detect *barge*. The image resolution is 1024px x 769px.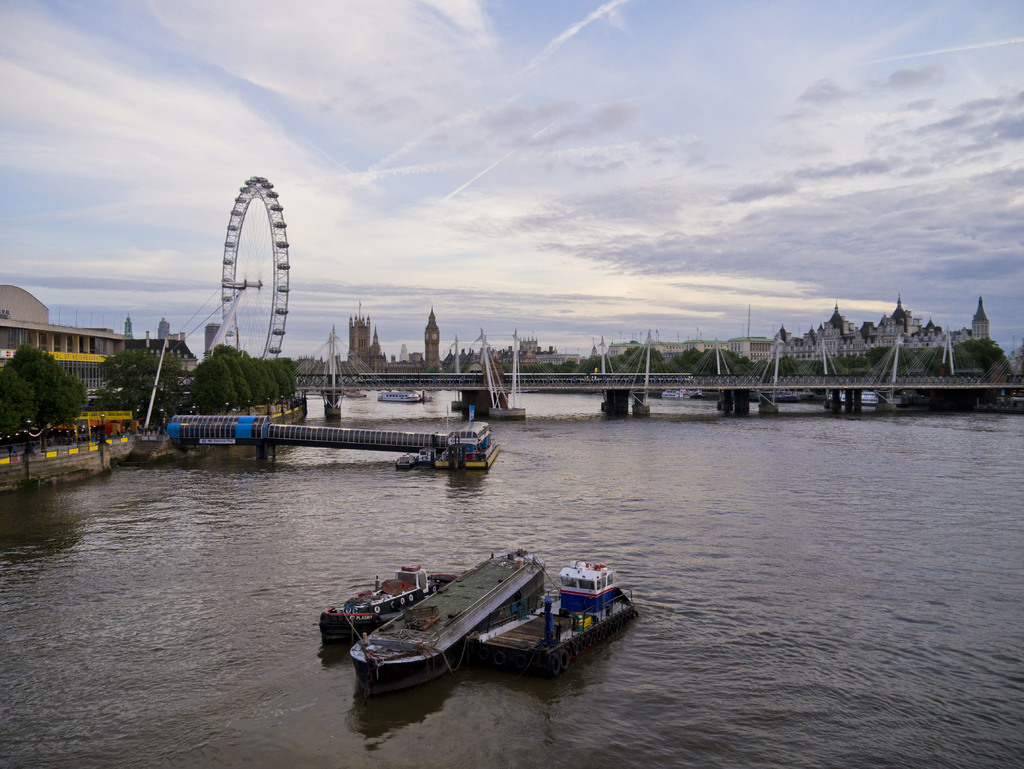
(465, 560, 639, 679).
